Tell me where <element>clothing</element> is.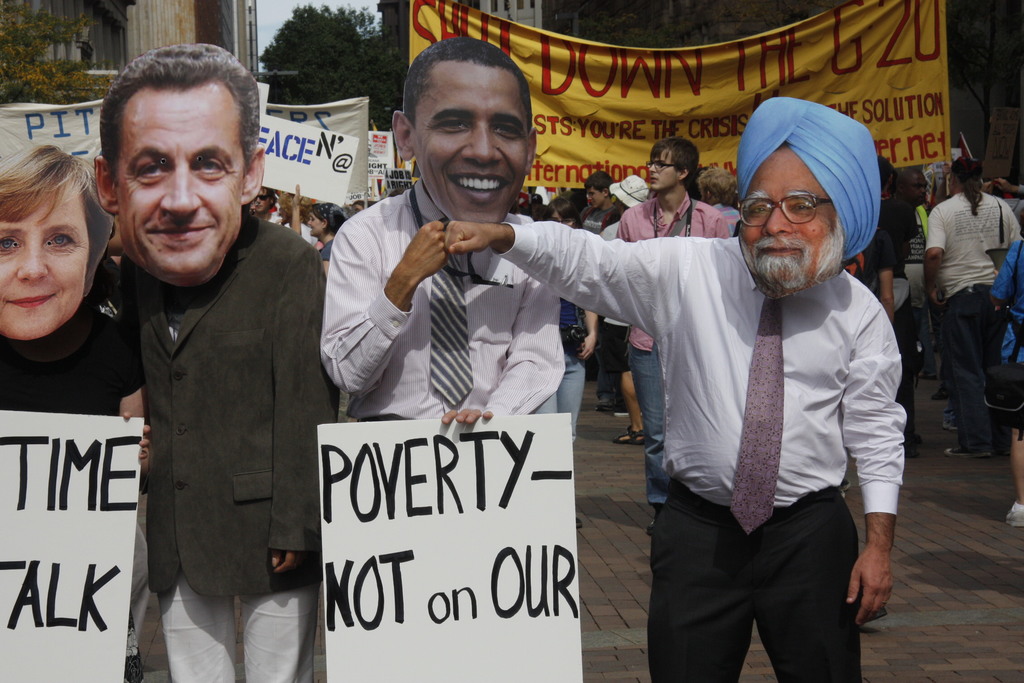
<element>clothing</element> is at l=95, t=185, r=328, b=639.
